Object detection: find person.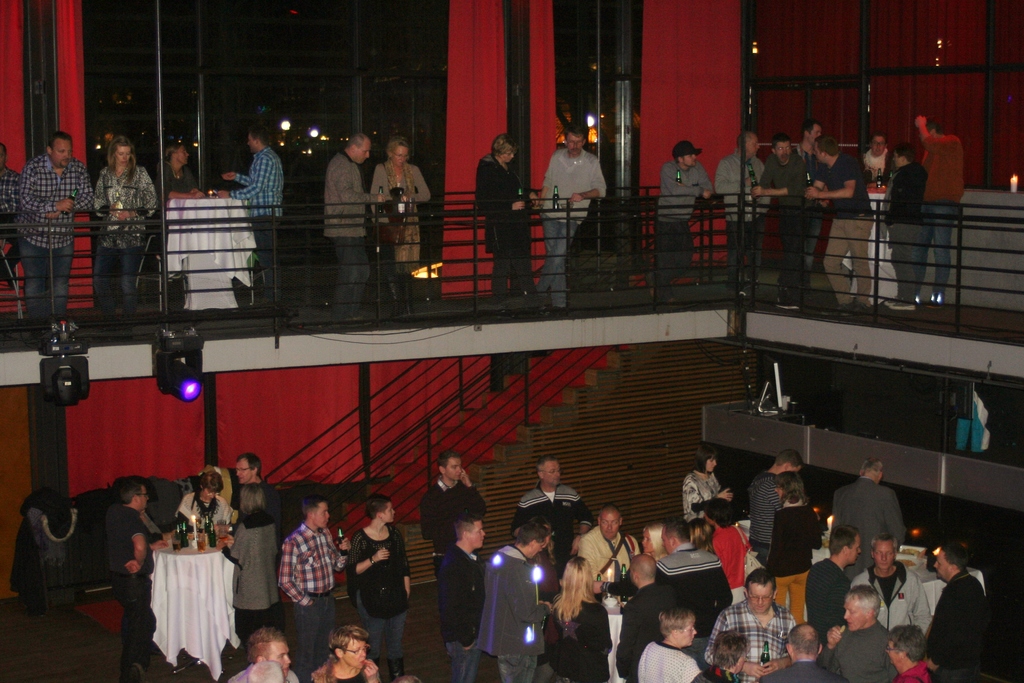
region(913, 109, 968, 305).
